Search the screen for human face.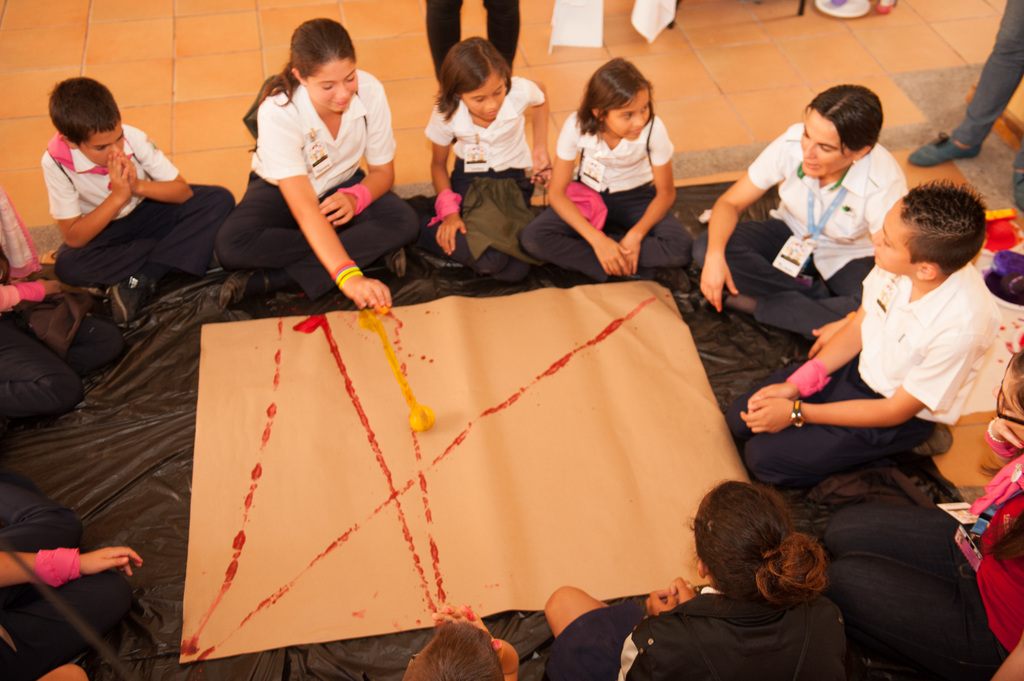
Found at bbox(607, 91, 652, 140).
